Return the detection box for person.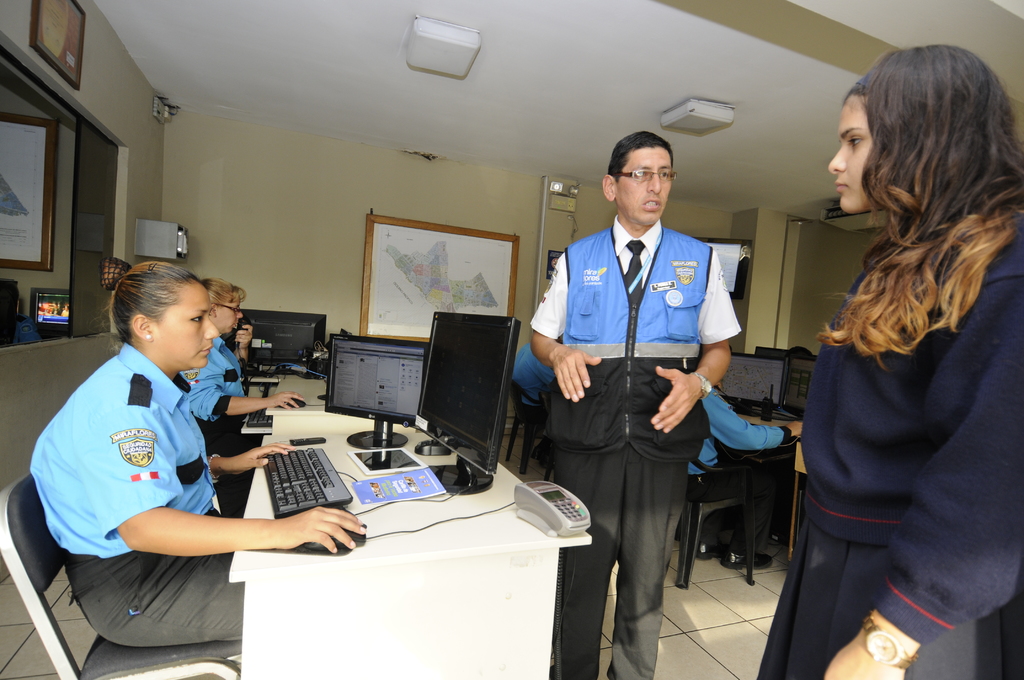
185/280/313/461.
